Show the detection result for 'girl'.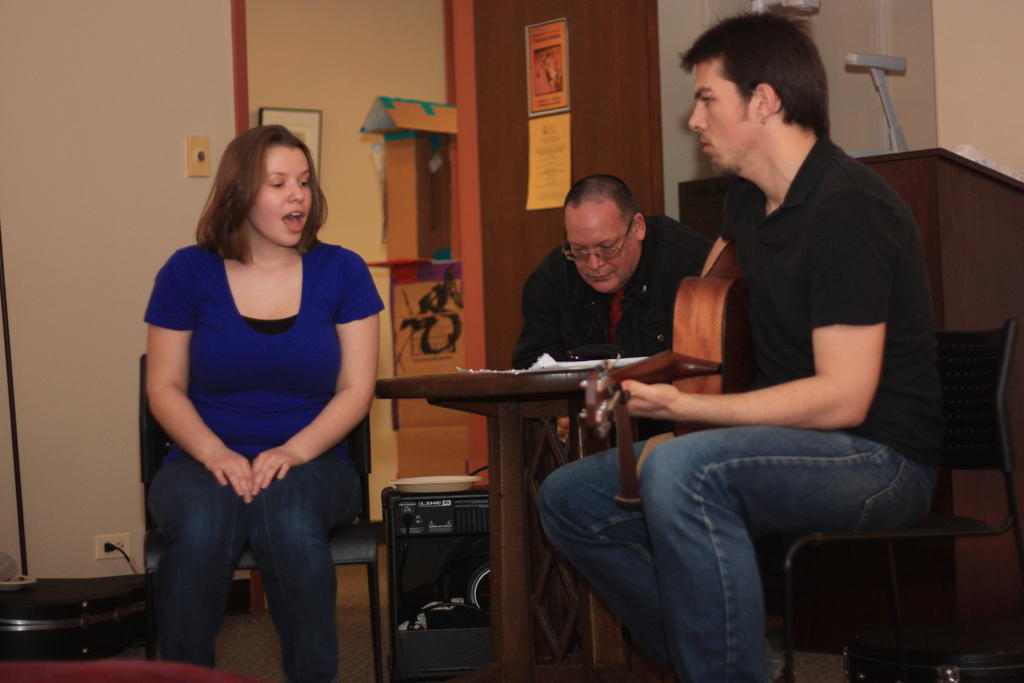
(x1=146, y1=124, x2=383, y2=682).
